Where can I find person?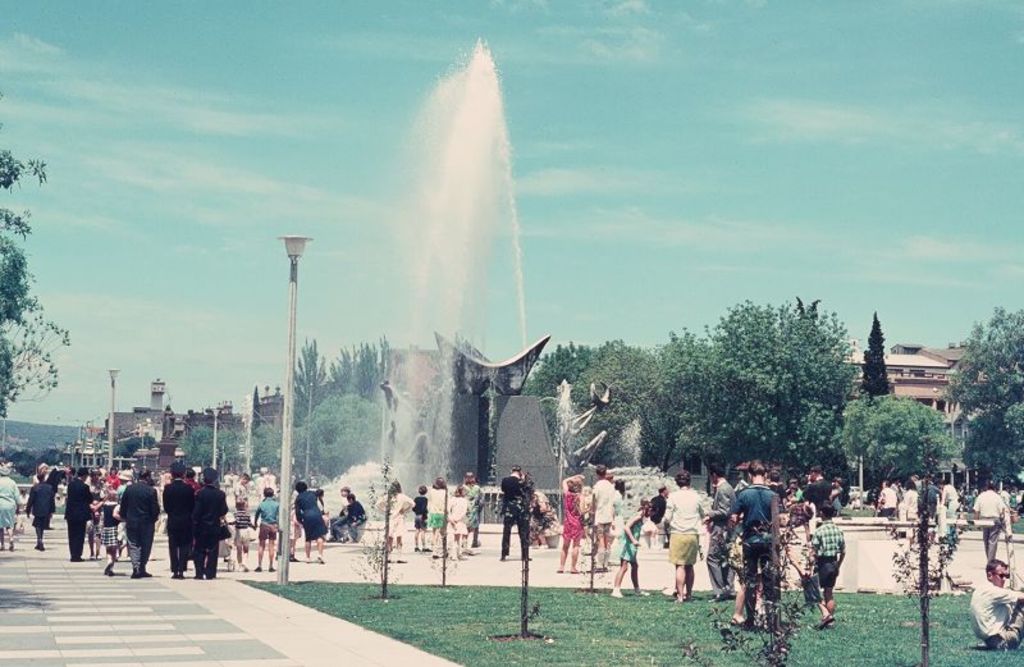
You can find it at {"left": 0, "top": 466, "right": 22, "bottom": 557}.
